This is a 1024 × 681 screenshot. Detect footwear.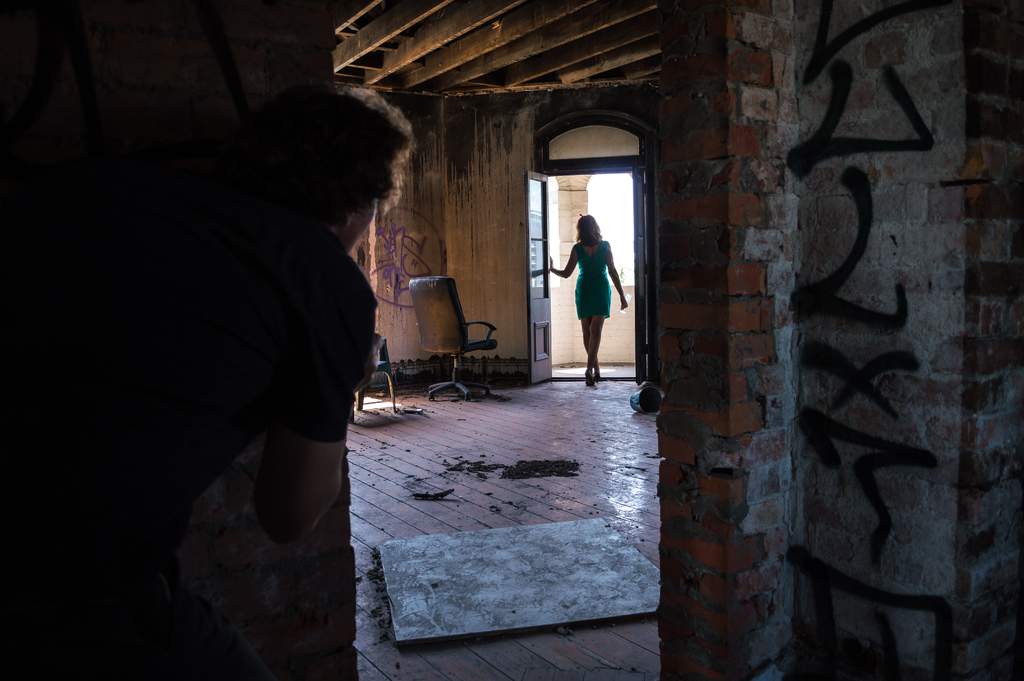
[x1=584, y1=368, x2=595, y2=387].
